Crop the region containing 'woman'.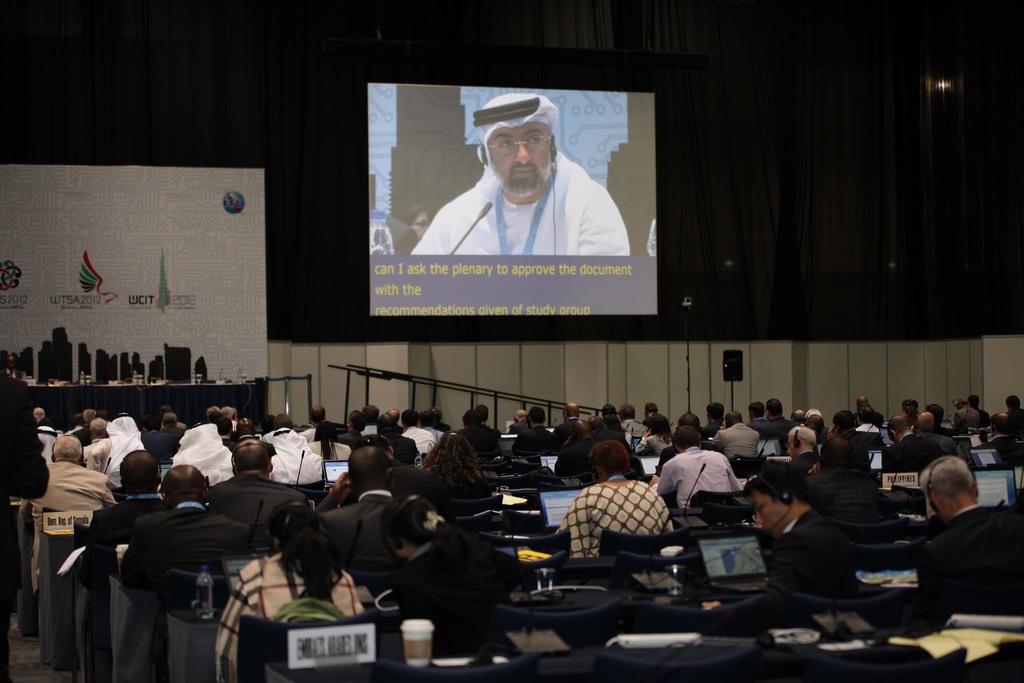
Crop region: box(641, 414, 673, 459).
